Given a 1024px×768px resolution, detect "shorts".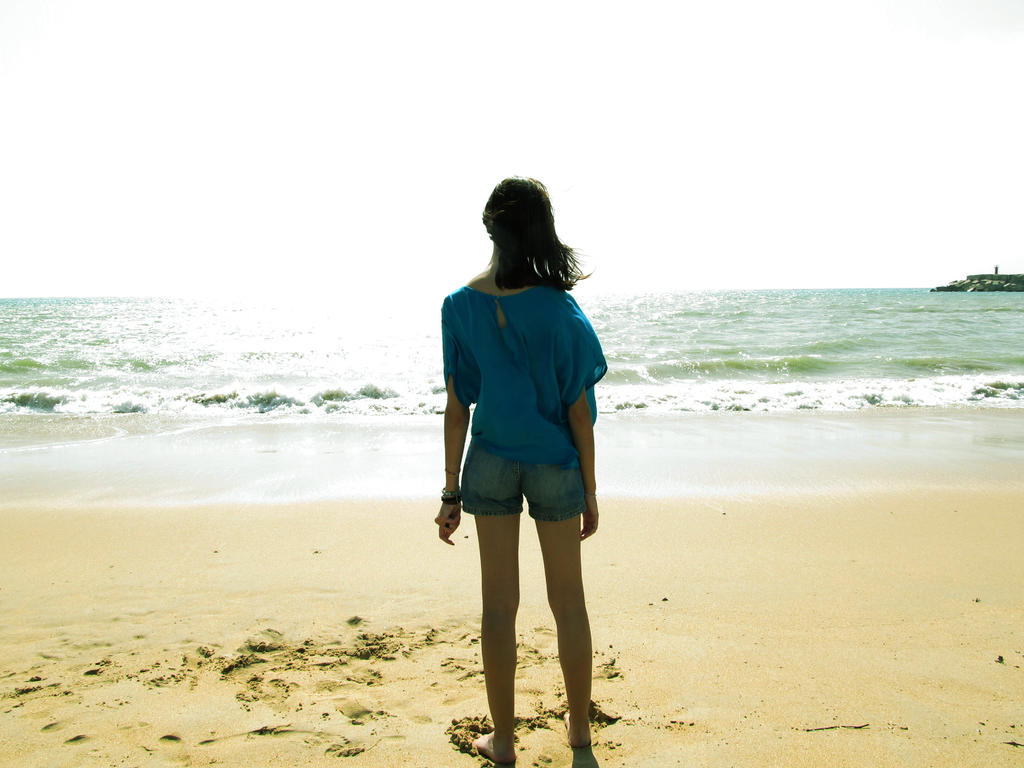
bbox(451, 460, 590, 519).
